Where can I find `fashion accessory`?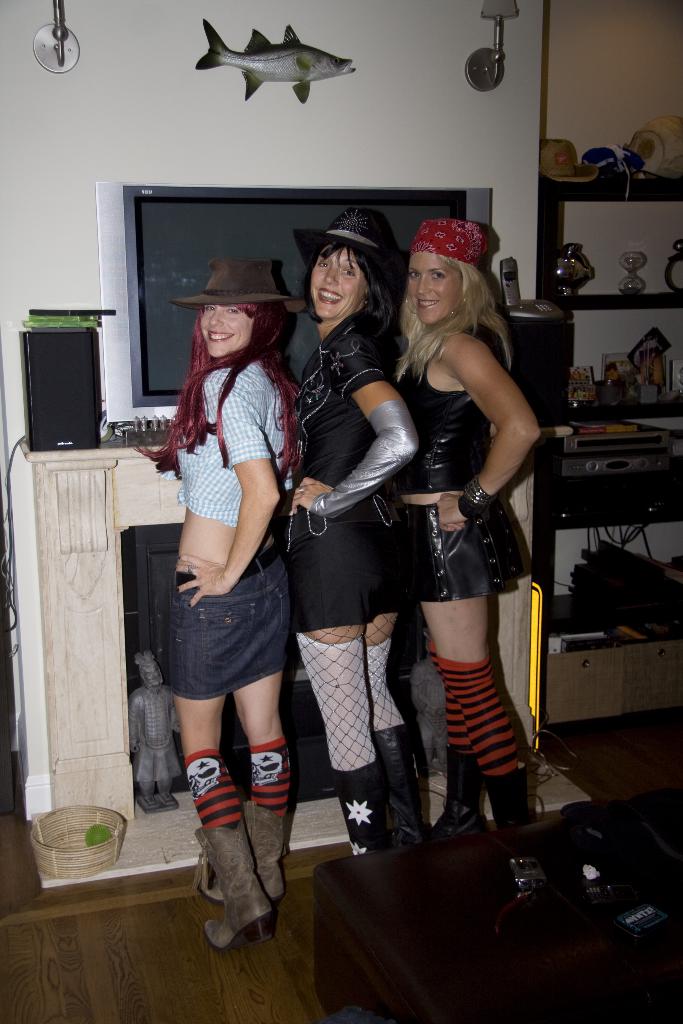
You can find it at <bbox>463, 477, 495, 510</bbox>.
